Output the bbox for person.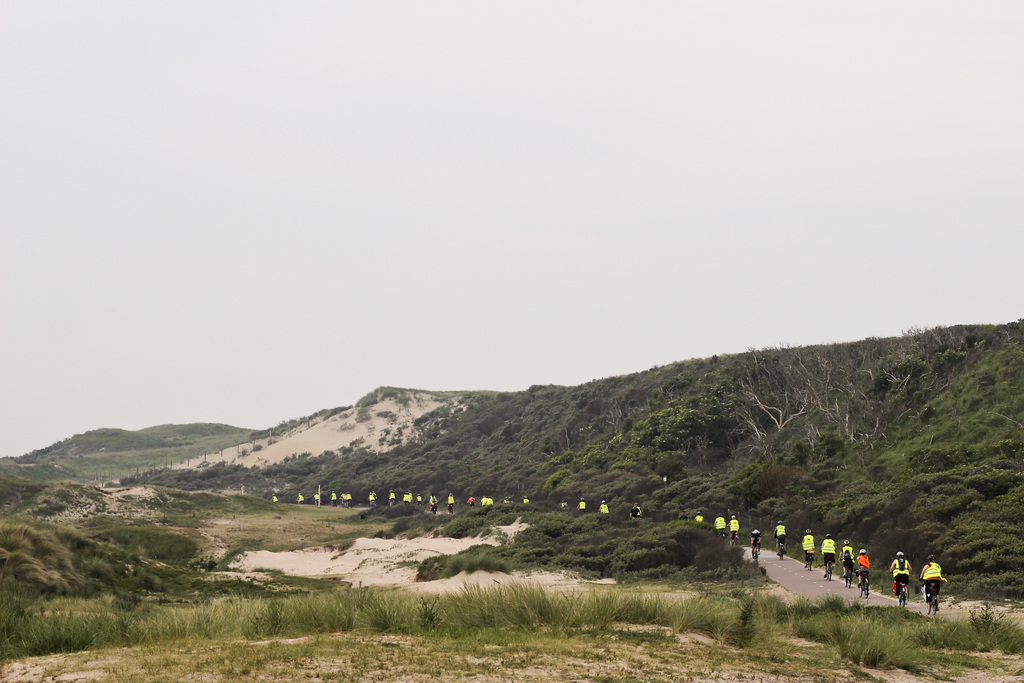
bbox=[366, 489, 375, 510].
